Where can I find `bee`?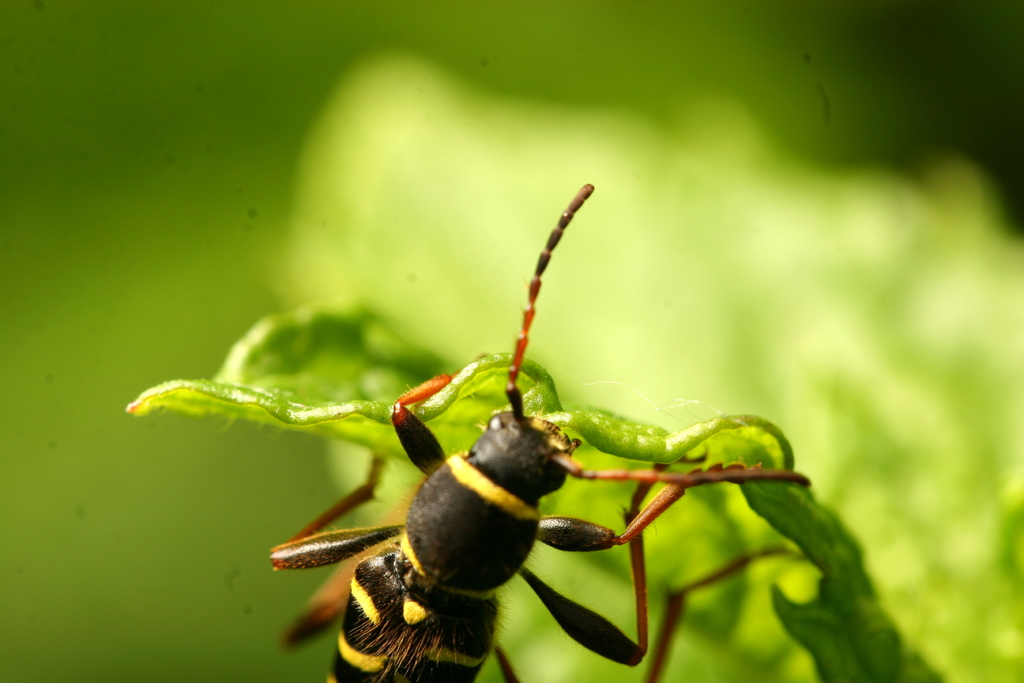
You can find it at x1=264, y1=183, x2=813, y2=682.
